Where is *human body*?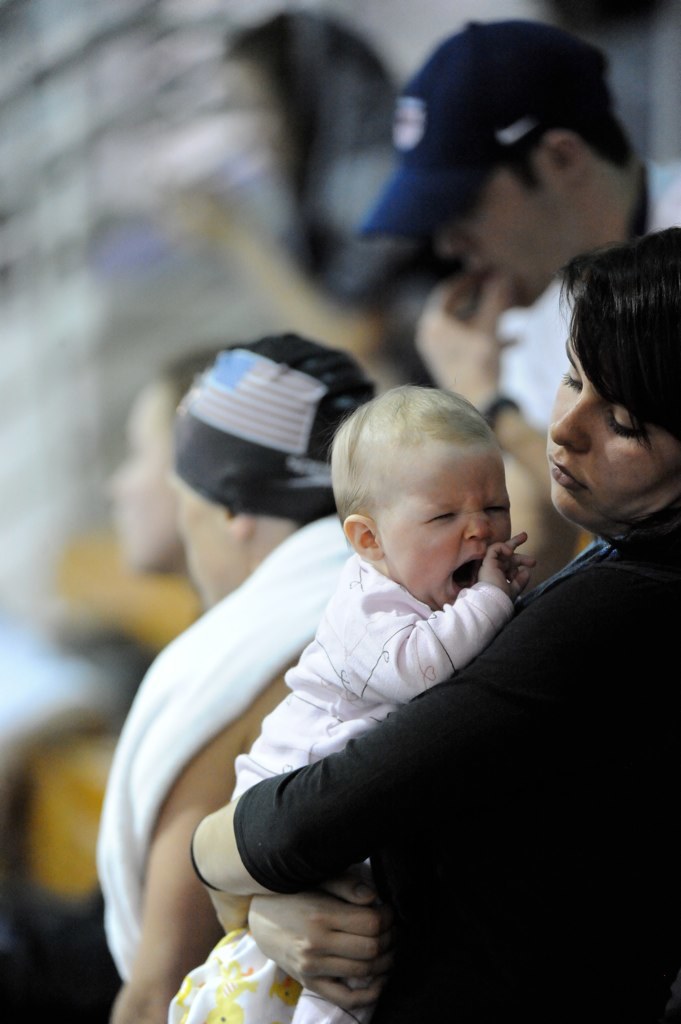
<box>413,161,680,592</box>.
